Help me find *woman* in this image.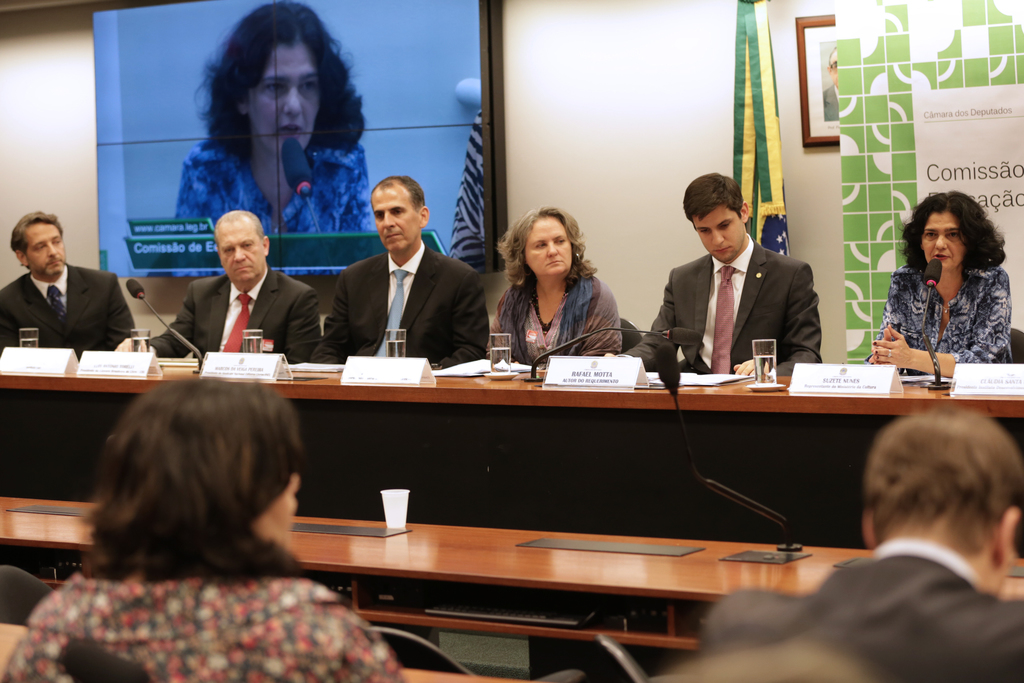
Found it: 180:4:376:239.
